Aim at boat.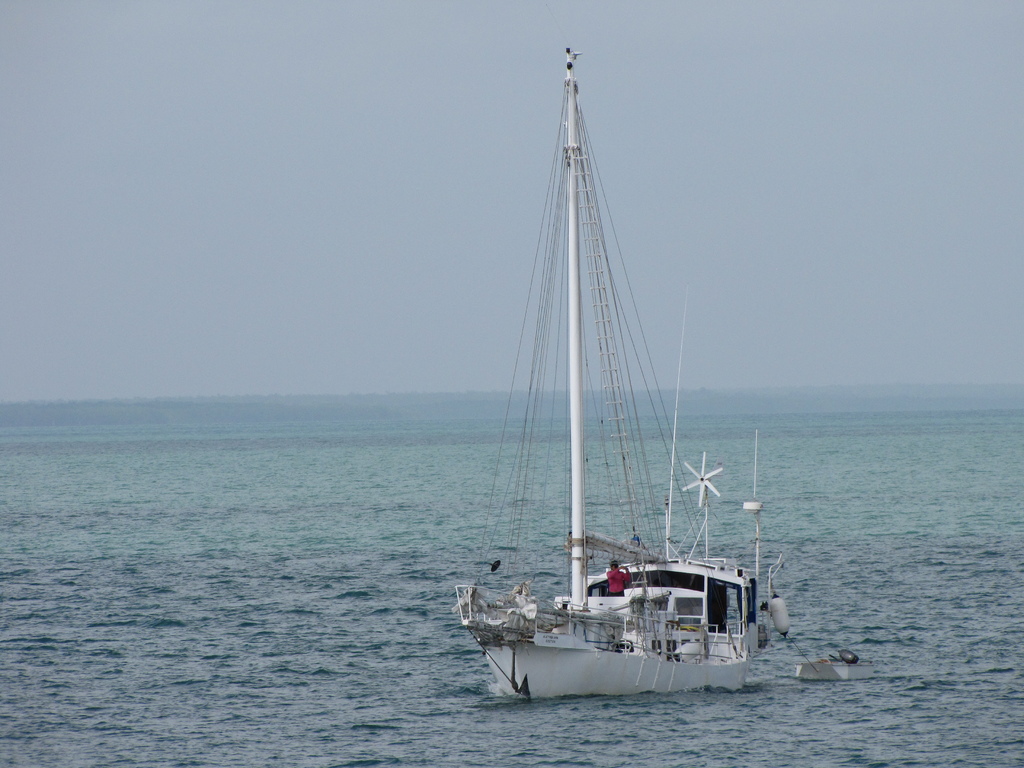
Aimed at select_region(438, 49, 787, 723).
